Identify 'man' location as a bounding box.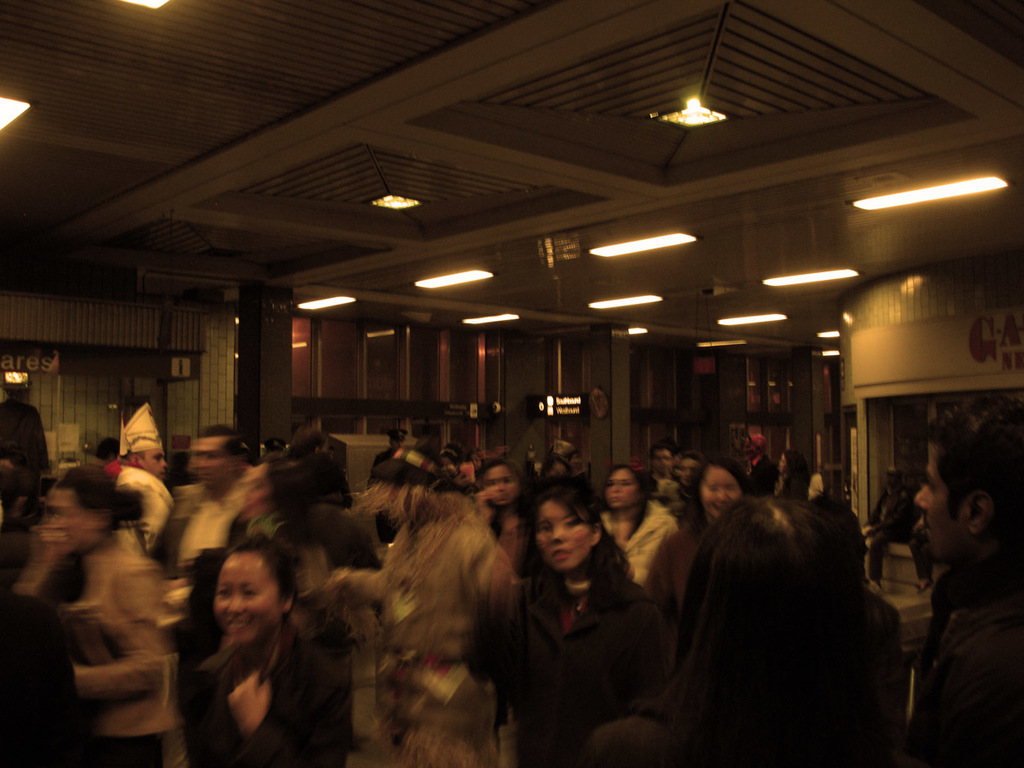
Rect(909, 395, 1023, 767).
